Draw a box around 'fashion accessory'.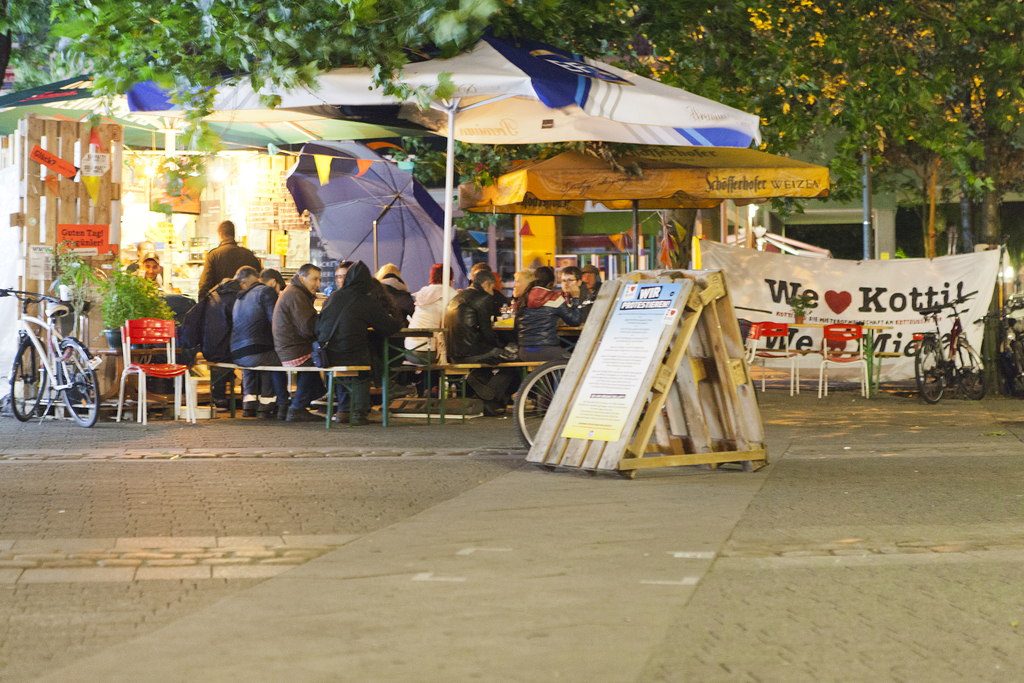
BBox(240, 409, 257, 419).
